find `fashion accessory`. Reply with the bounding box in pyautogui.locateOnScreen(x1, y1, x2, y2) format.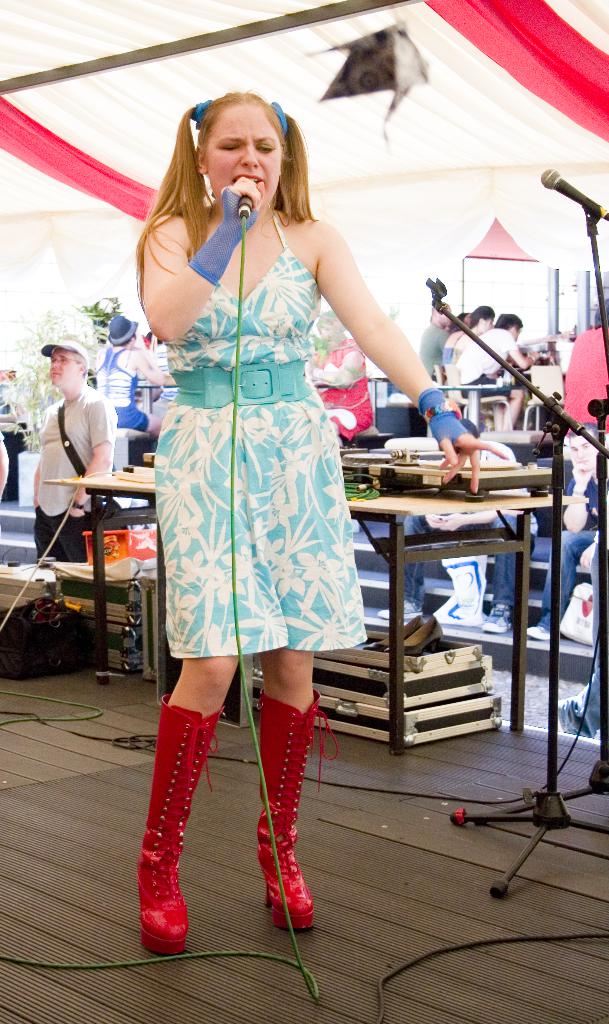
pyautogui.locateOnScreen(248, 685, 344, 939).
